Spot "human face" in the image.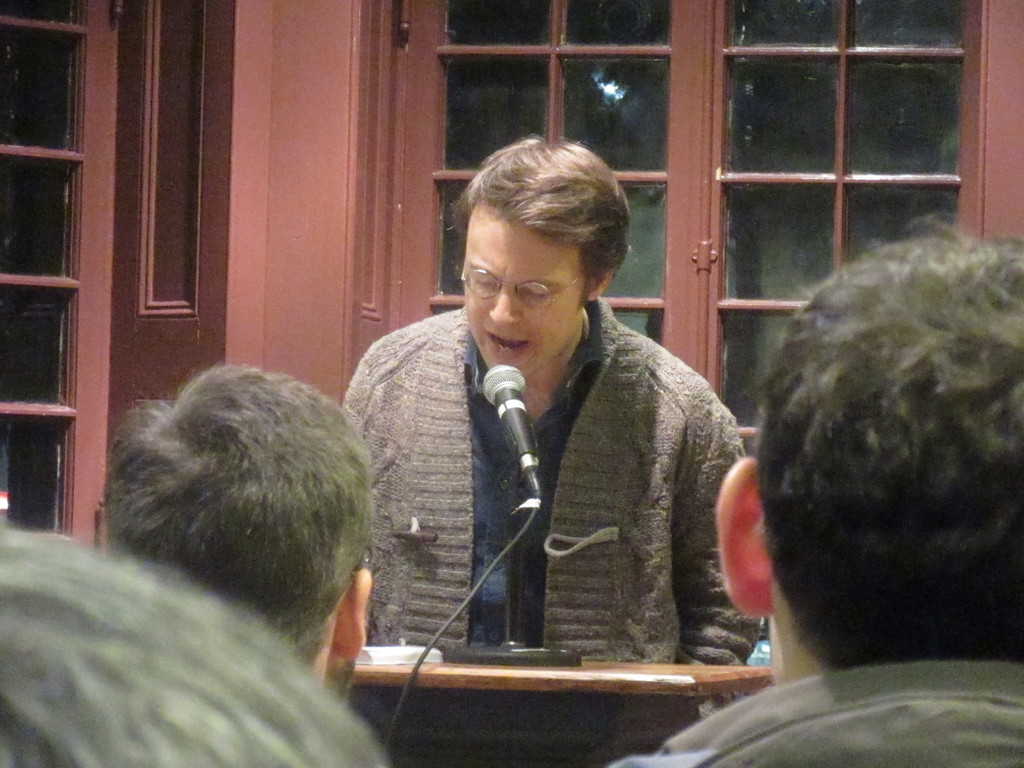
"human face" found at <box>465,210,584,377</box>.
